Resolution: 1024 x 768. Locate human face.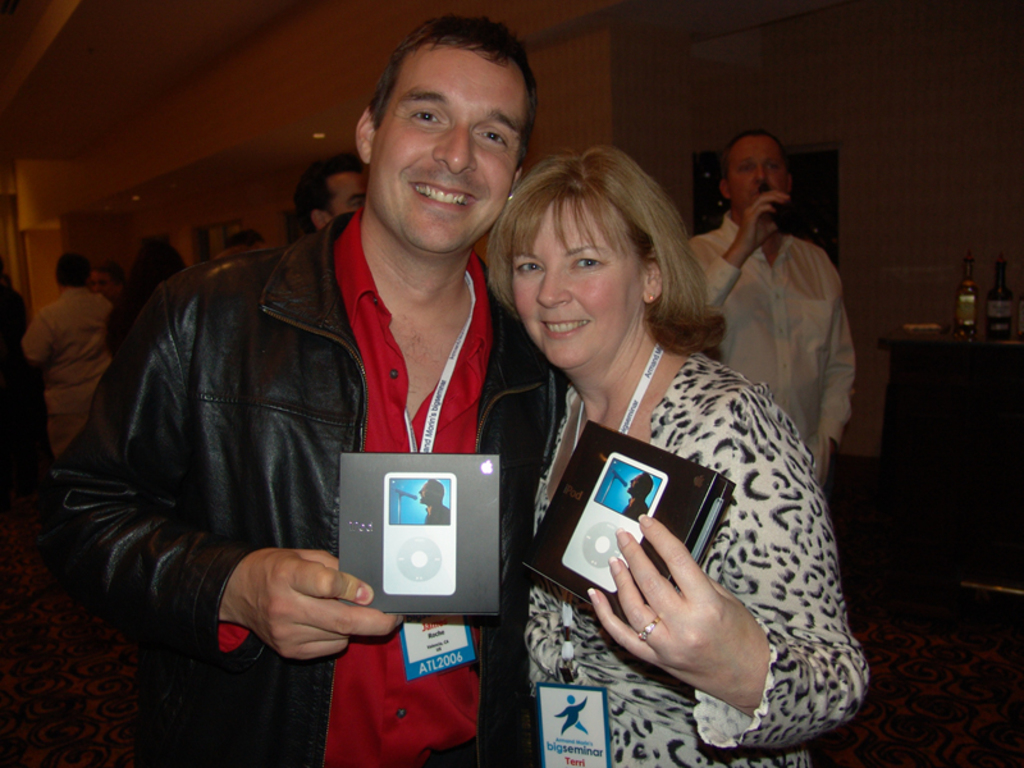
[726,138,787,214].
